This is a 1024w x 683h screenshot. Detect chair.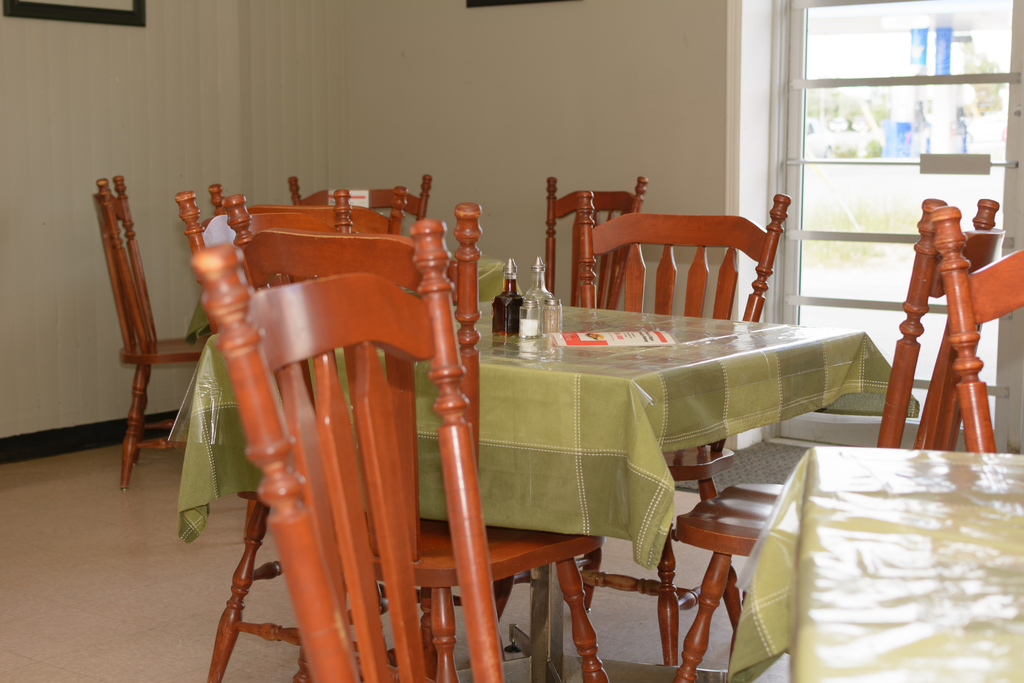
pyautogui.locateOnScreen(548, 173, 646, 315).
